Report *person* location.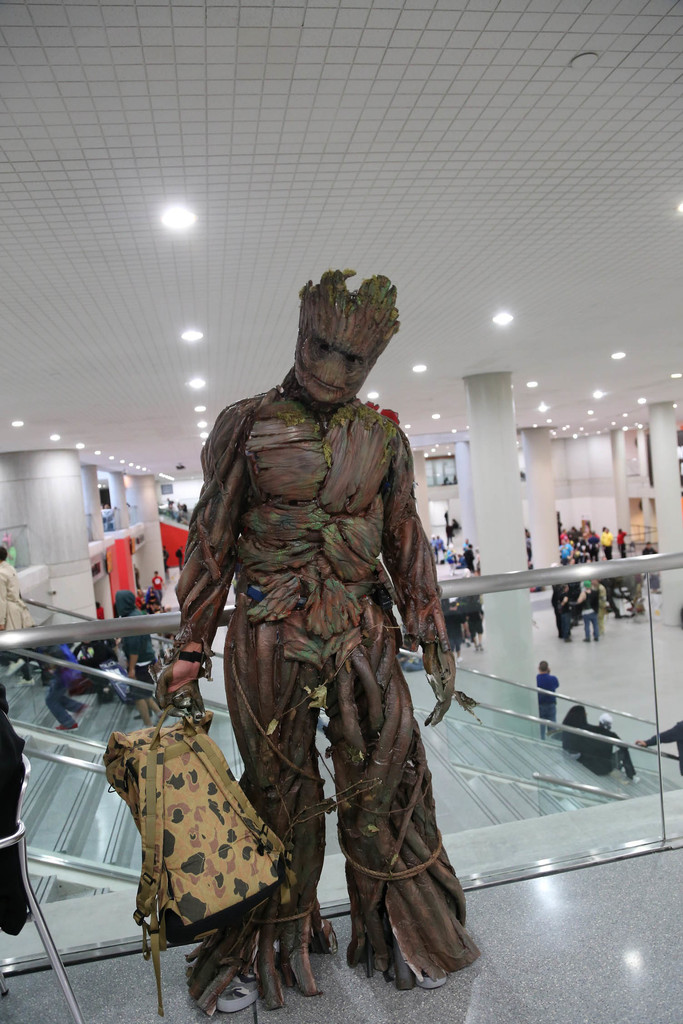
Report: bbox=(566, 701, 592, 748).
